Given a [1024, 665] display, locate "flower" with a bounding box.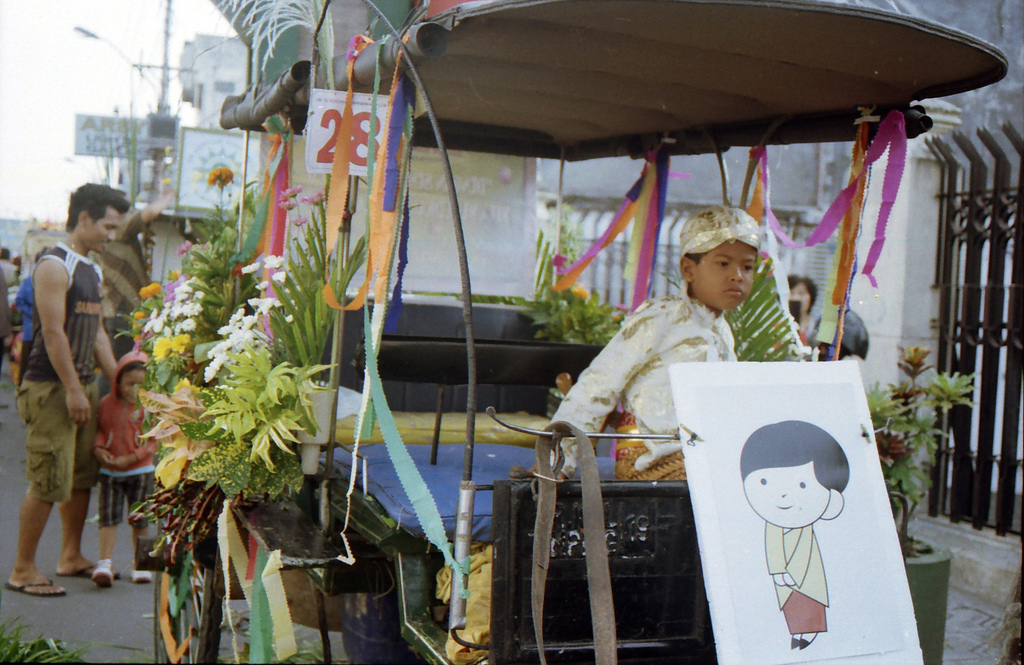
Located: bbox(156, 337, 188, 360).
